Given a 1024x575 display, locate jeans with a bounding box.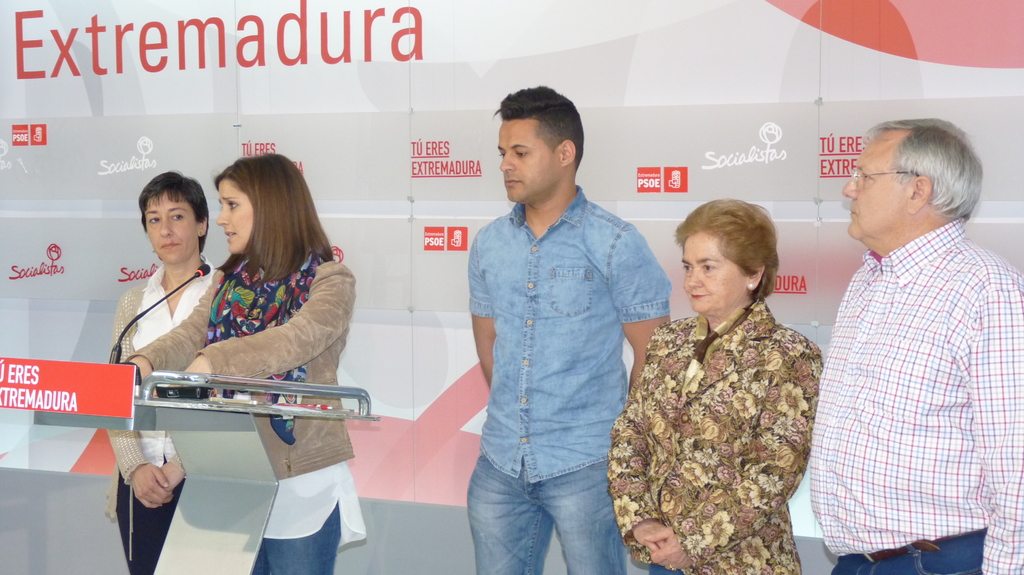
Located: (x1=258, y1=504, x2=342, y2=572).
